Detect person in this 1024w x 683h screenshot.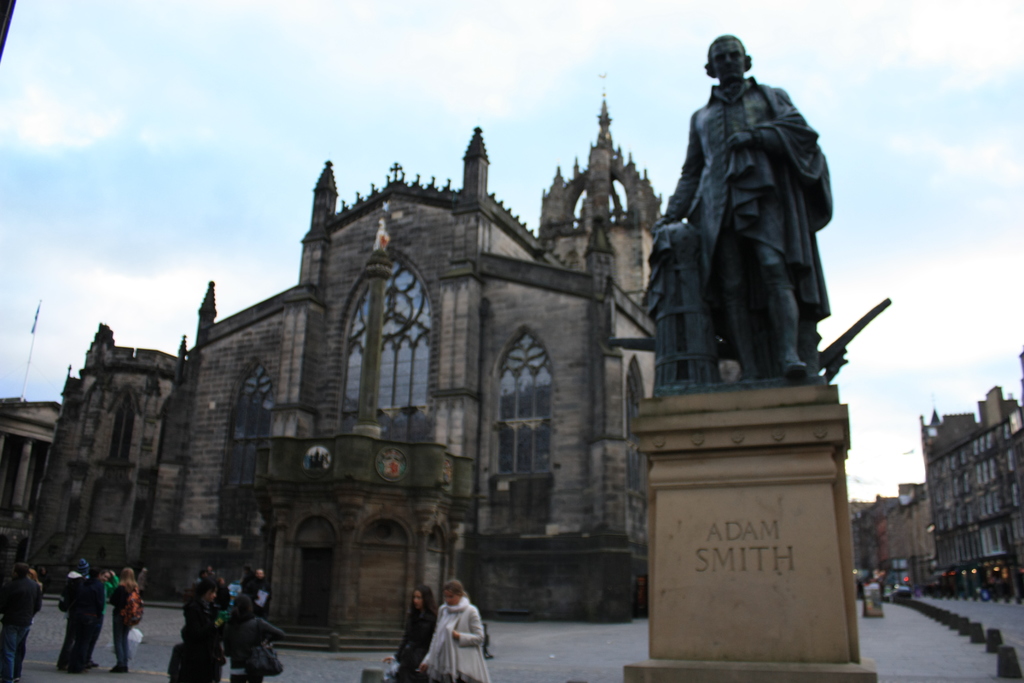
Detection: crop(224, 592, 287, 681).
